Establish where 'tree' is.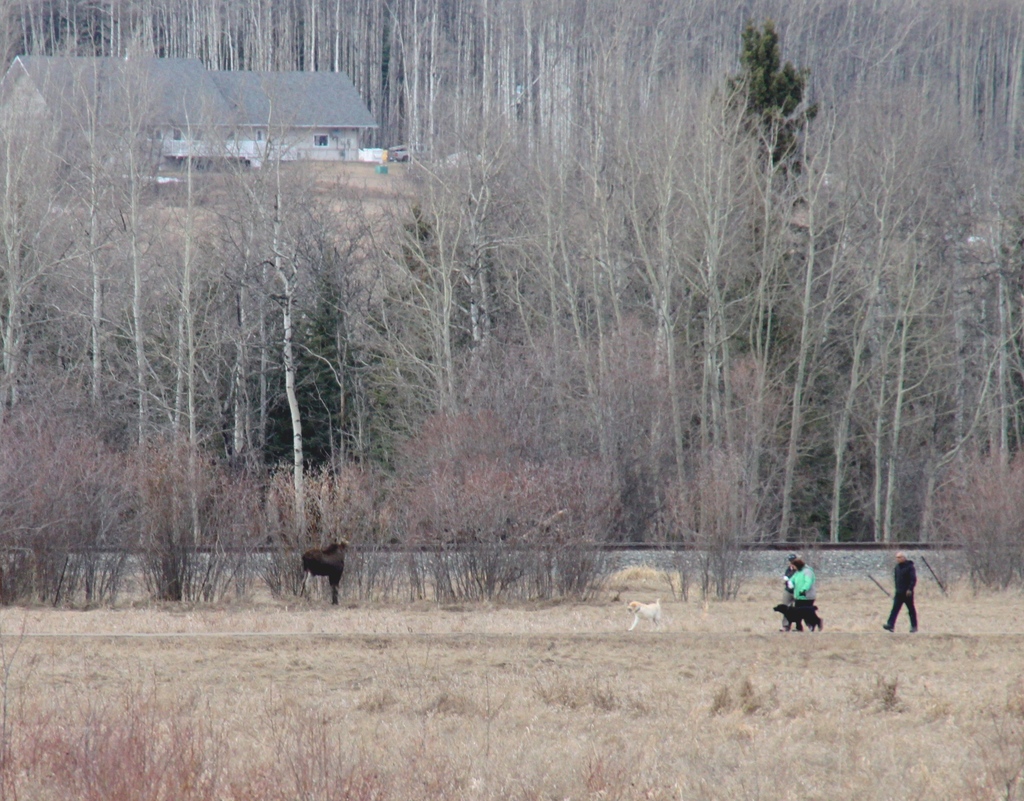
Established at left=0, top=0, right=1023, bottom=612.
